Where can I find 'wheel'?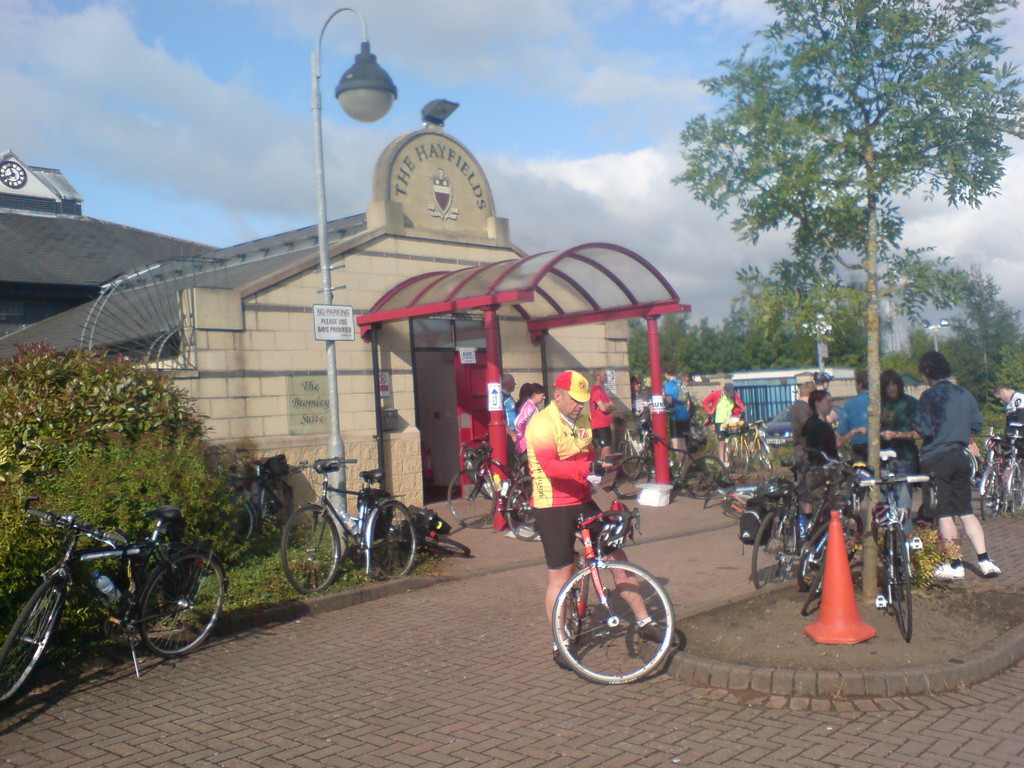
You can find it at [618, 438, 639, 475].
